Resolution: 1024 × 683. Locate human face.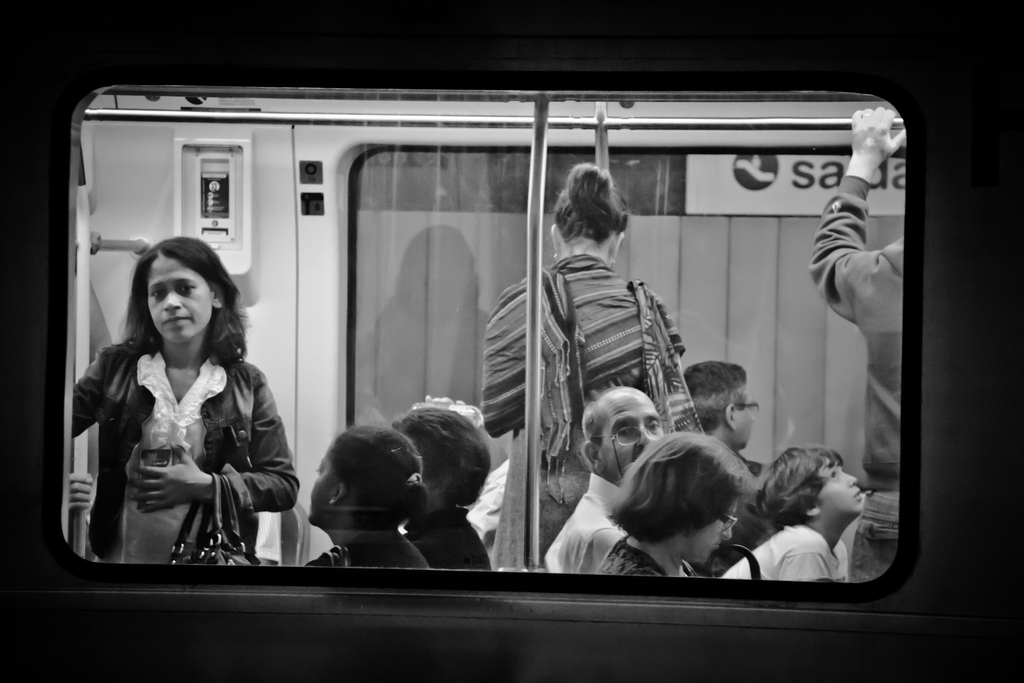
(left=818, top=464, right=861, bottom=516).
